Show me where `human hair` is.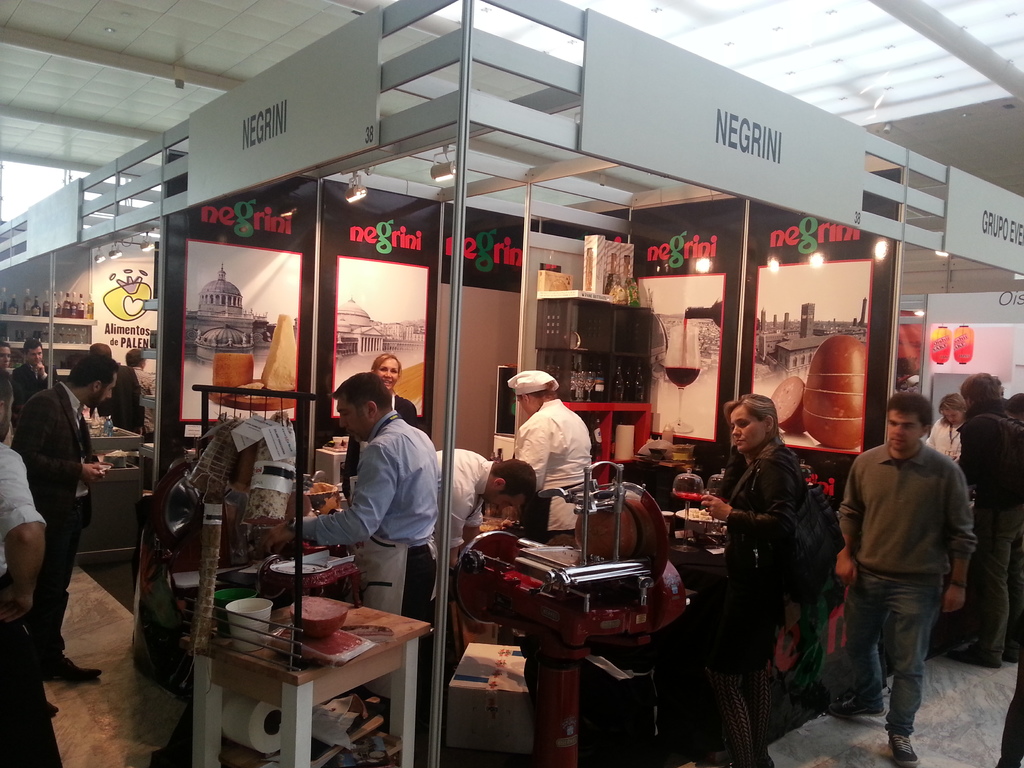
`human hair` is at (x1=1004, y1=394, x2=1023, y2=419).
